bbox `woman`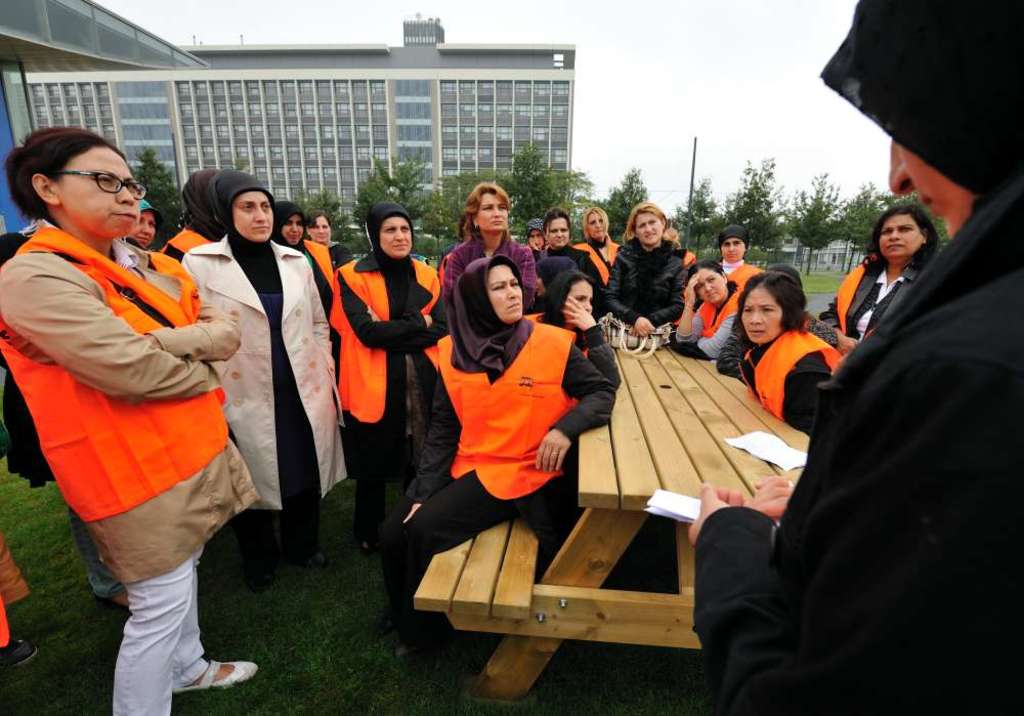
bbox=[324, 199, 459, 552]
